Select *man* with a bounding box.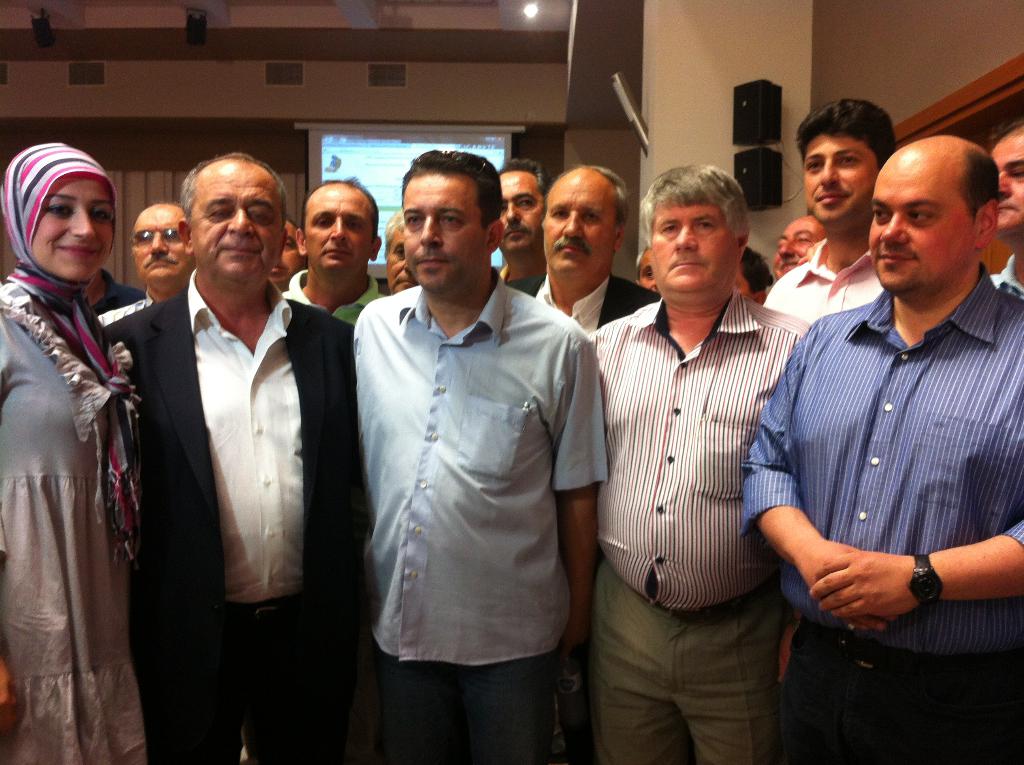
(278,173,387,325).
